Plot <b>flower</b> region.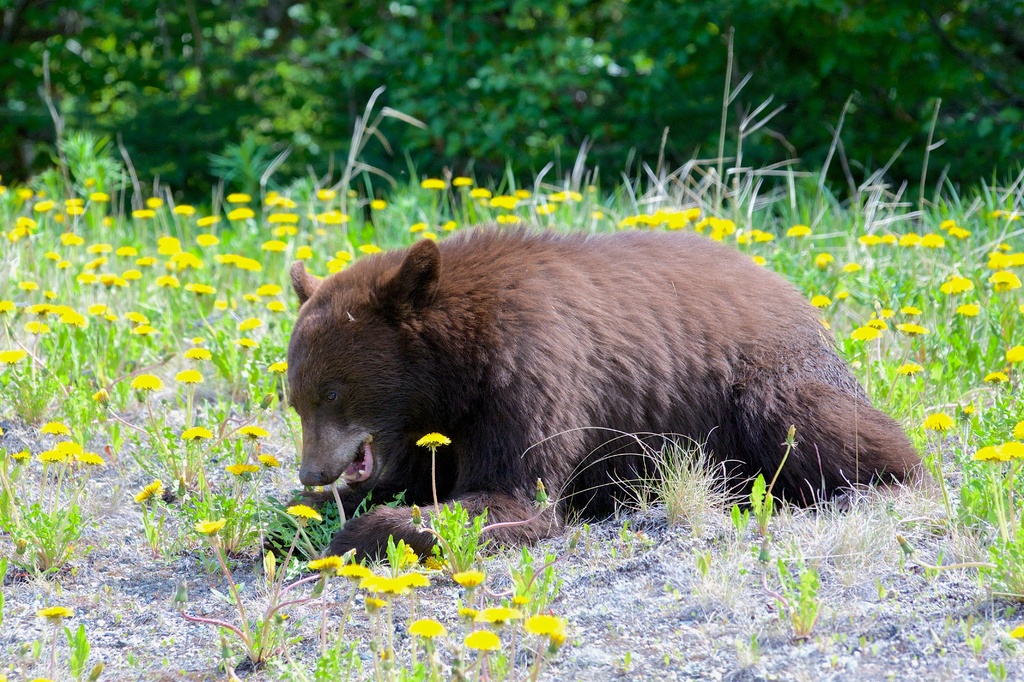
Plotted at [184,283,216,293].
